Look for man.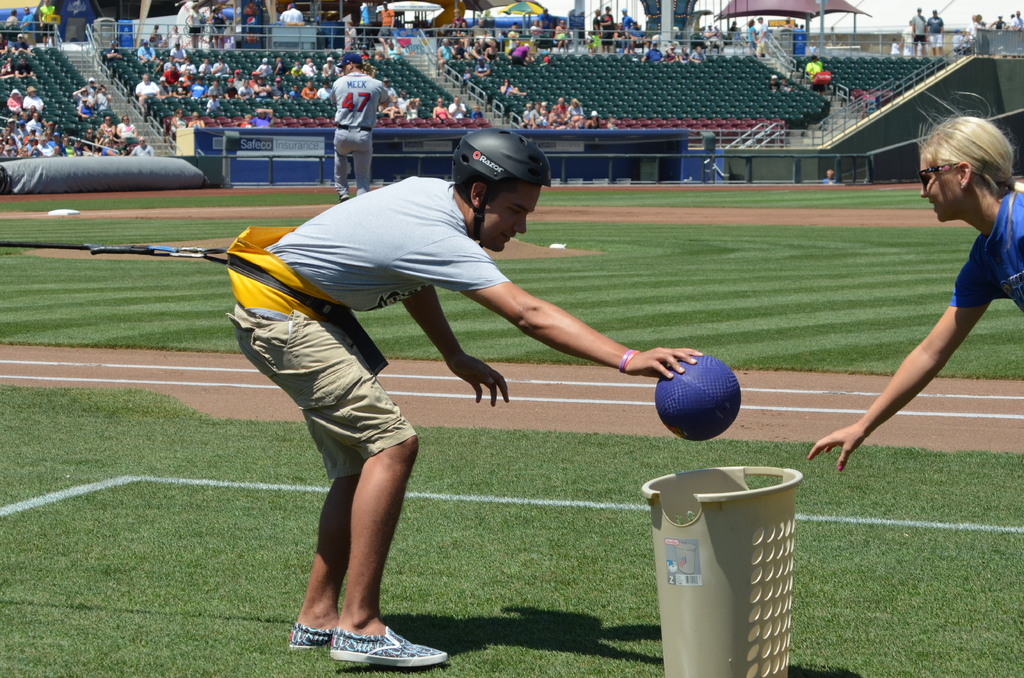
Found: bbox(277, 4, 305, 23).
